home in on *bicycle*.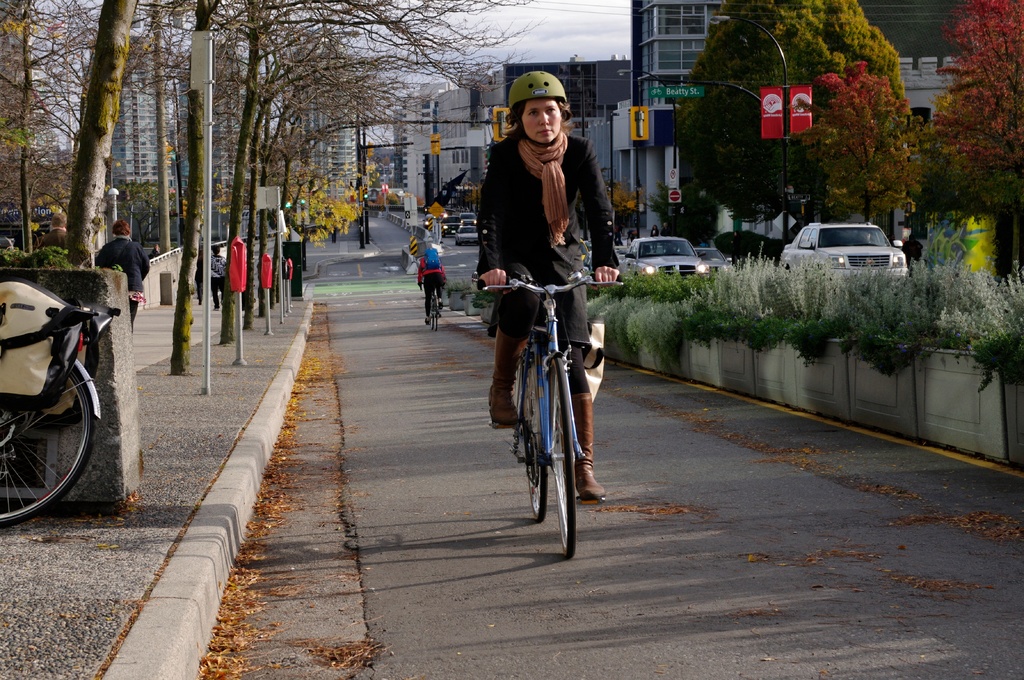
Homed in at 477,270,621,559.
